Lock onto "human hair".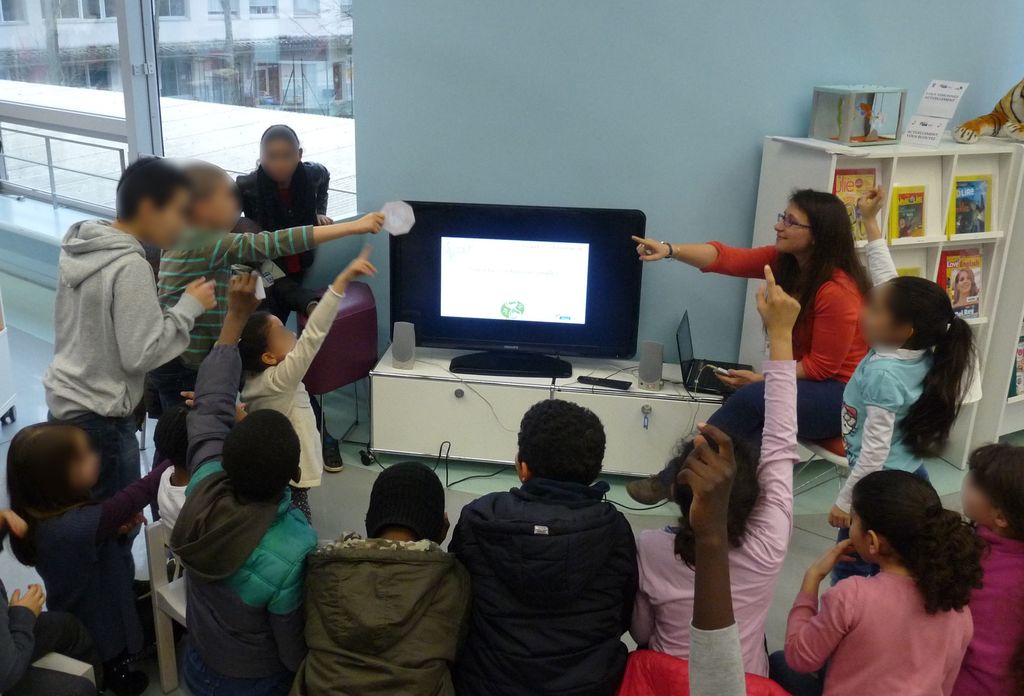
Locked: left=783, top=191, right=868, bottom=290.
